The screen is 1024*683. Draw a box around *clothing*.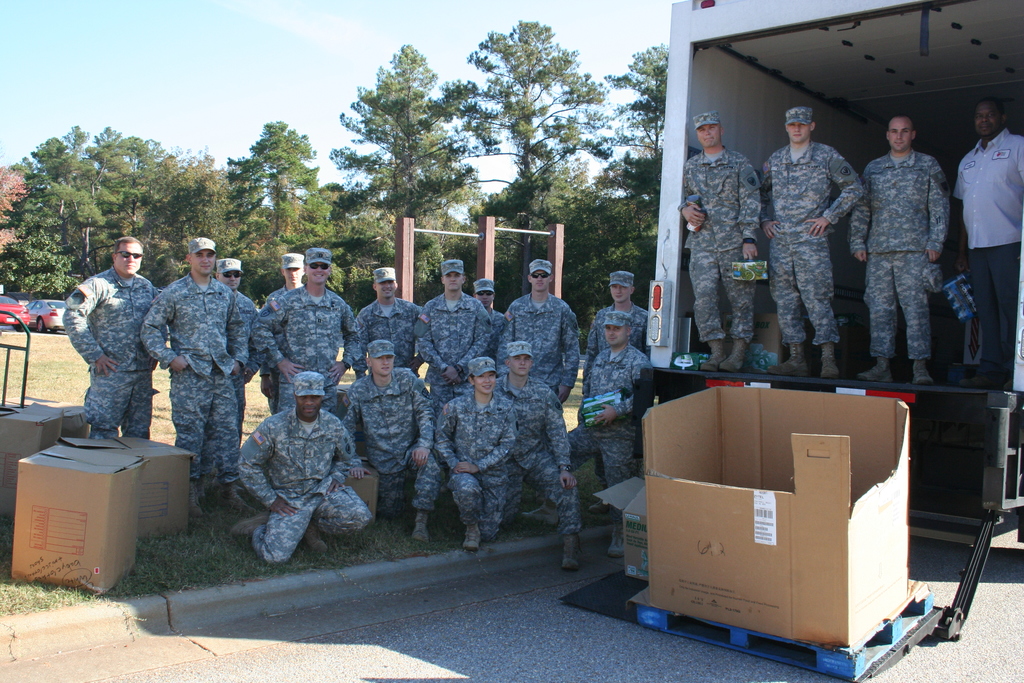
region(200, 292, 268, 477).
